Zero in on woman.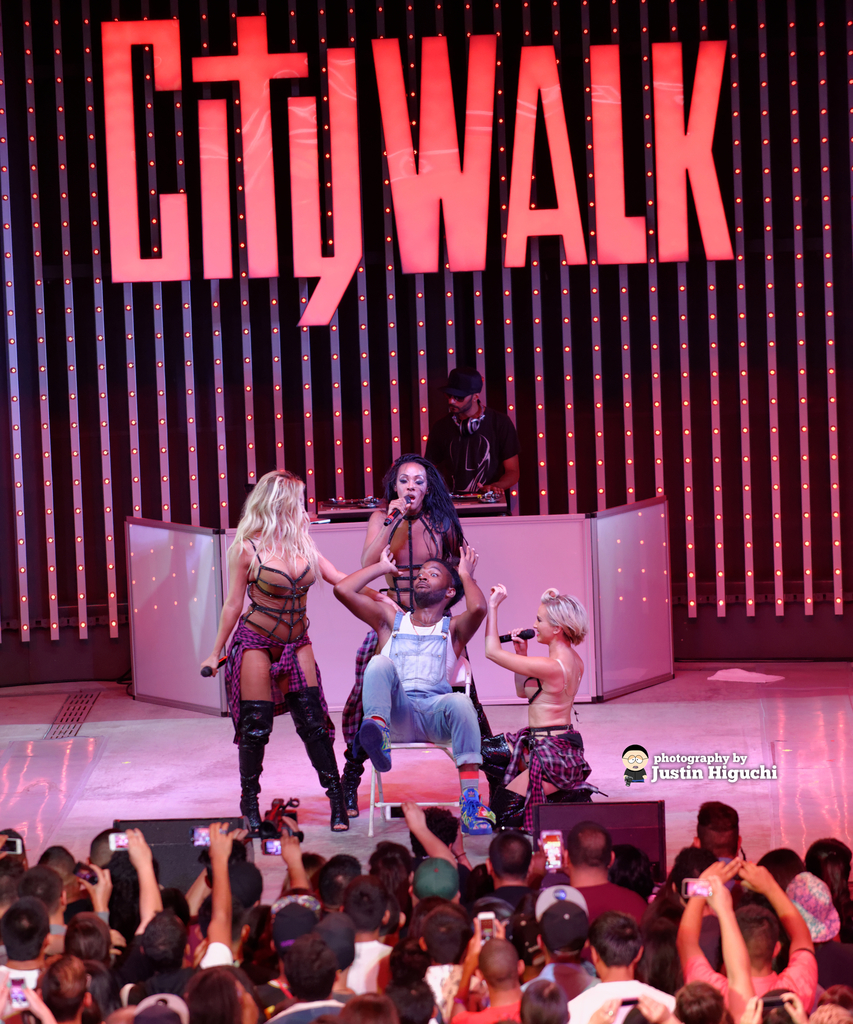
Zeroed in: pyautogui.locateOnScreen(216, 452, 360, 854).
